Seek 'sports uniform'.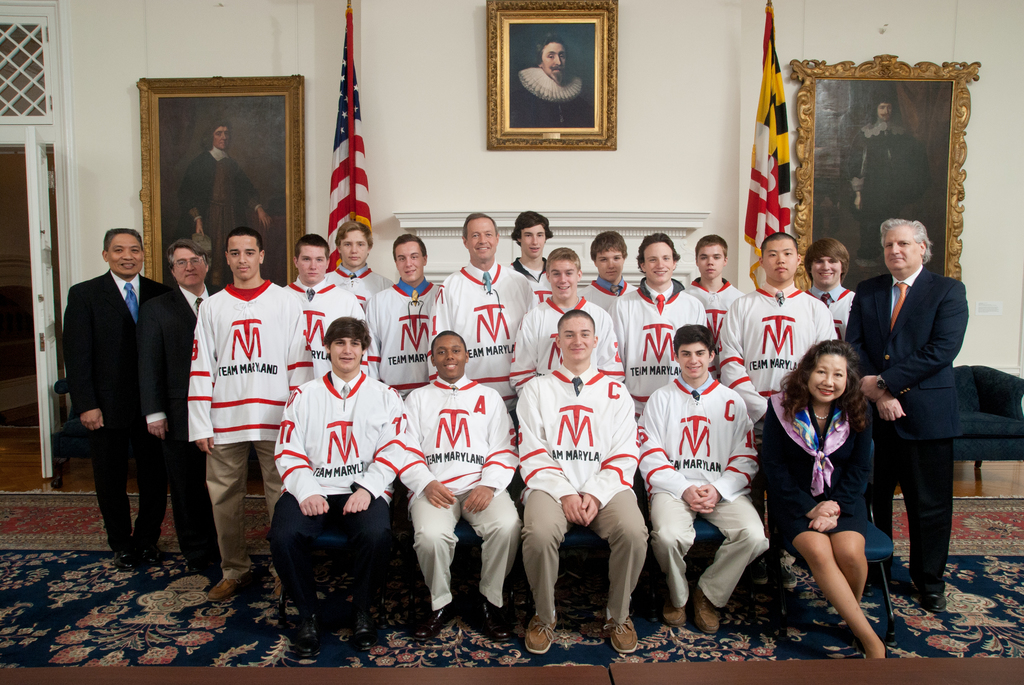
436, 257, 535, 410.
